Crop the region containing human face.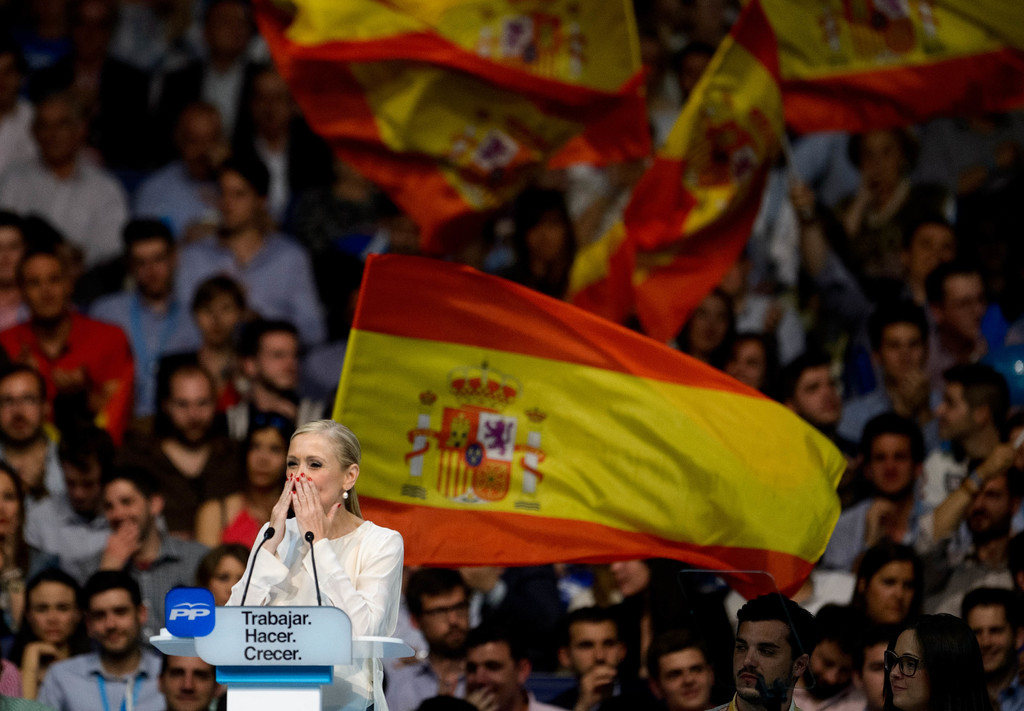
Crop region: (left=0, top=233, right=26, bottom=288).
